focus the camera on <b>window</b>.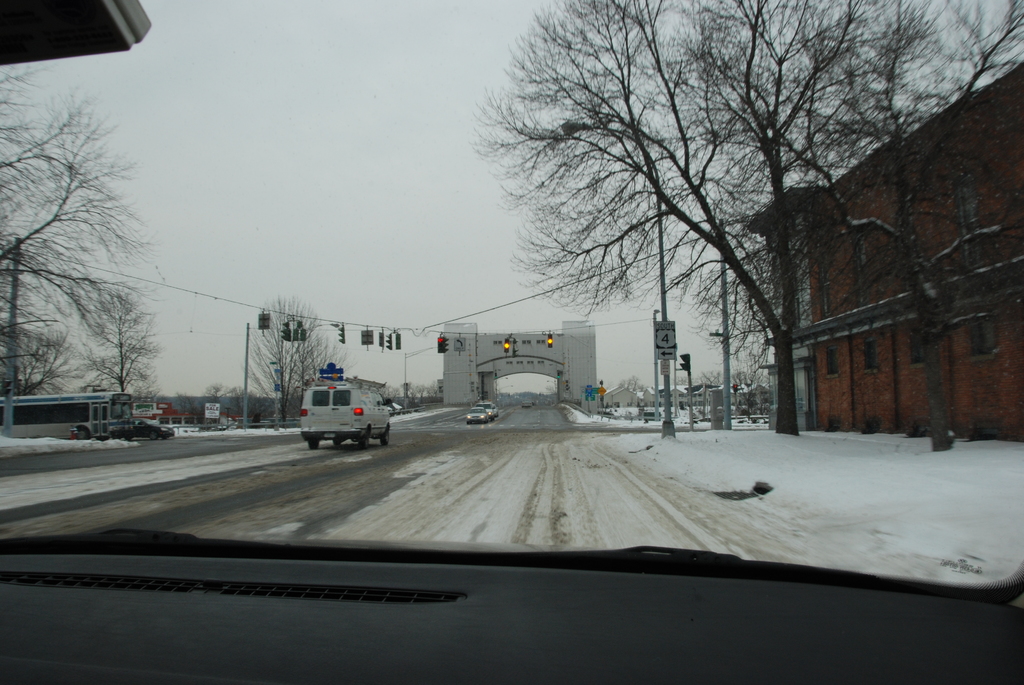
Focus region: BBox(858, 240, 868, 306).
